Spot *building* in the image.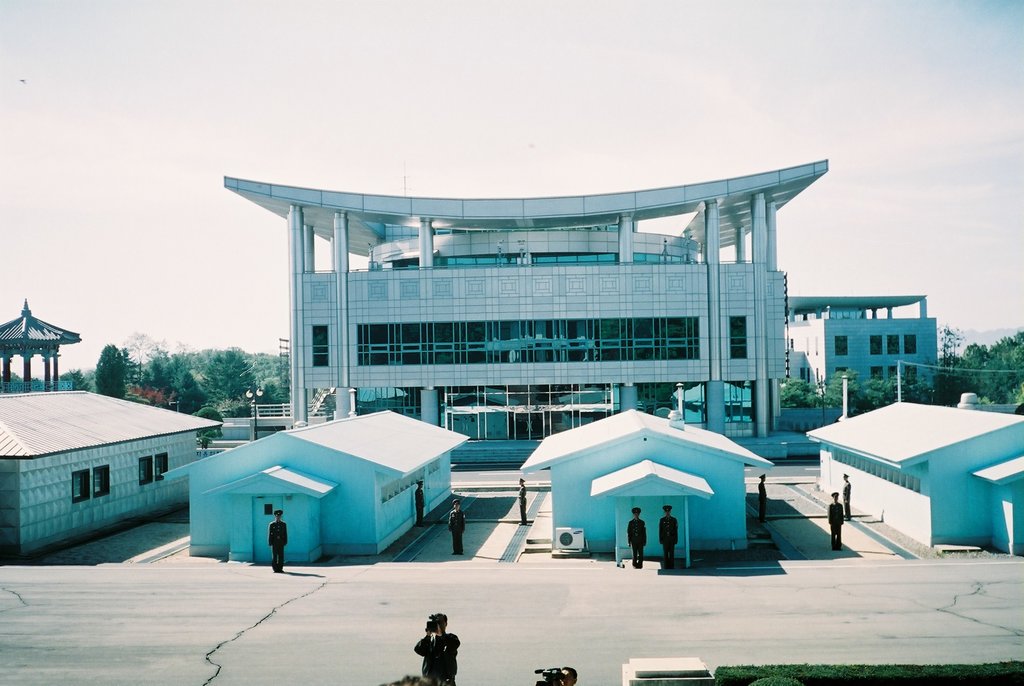
*building* found at bbox=(808, 400, 1023, 557).
